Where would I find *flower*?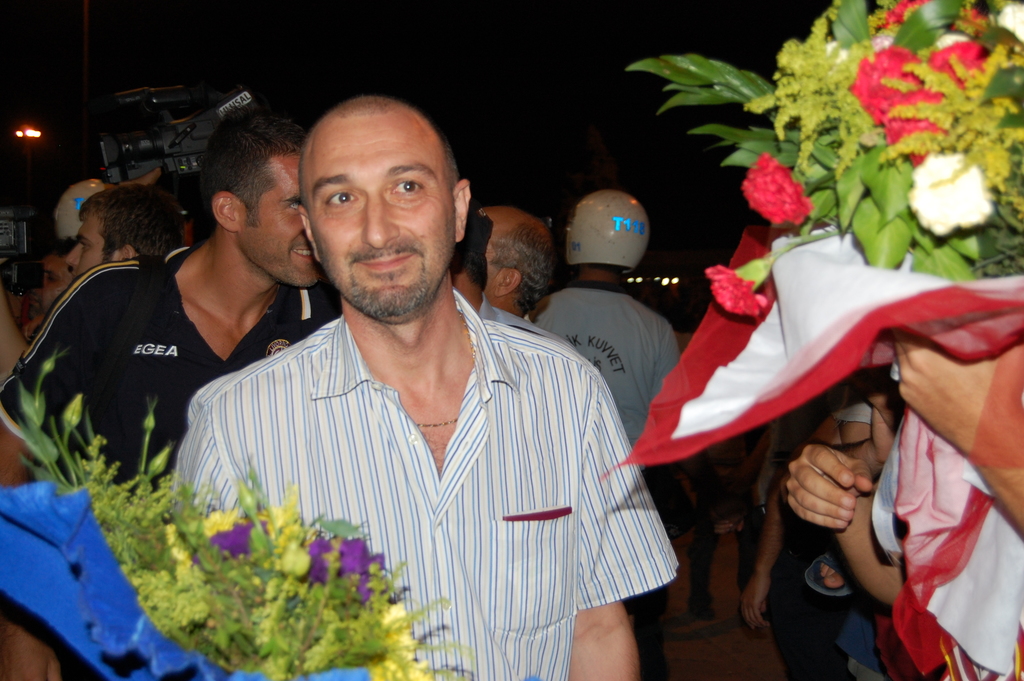
At [x1=846, y1=45, x2=947, y2=151].
